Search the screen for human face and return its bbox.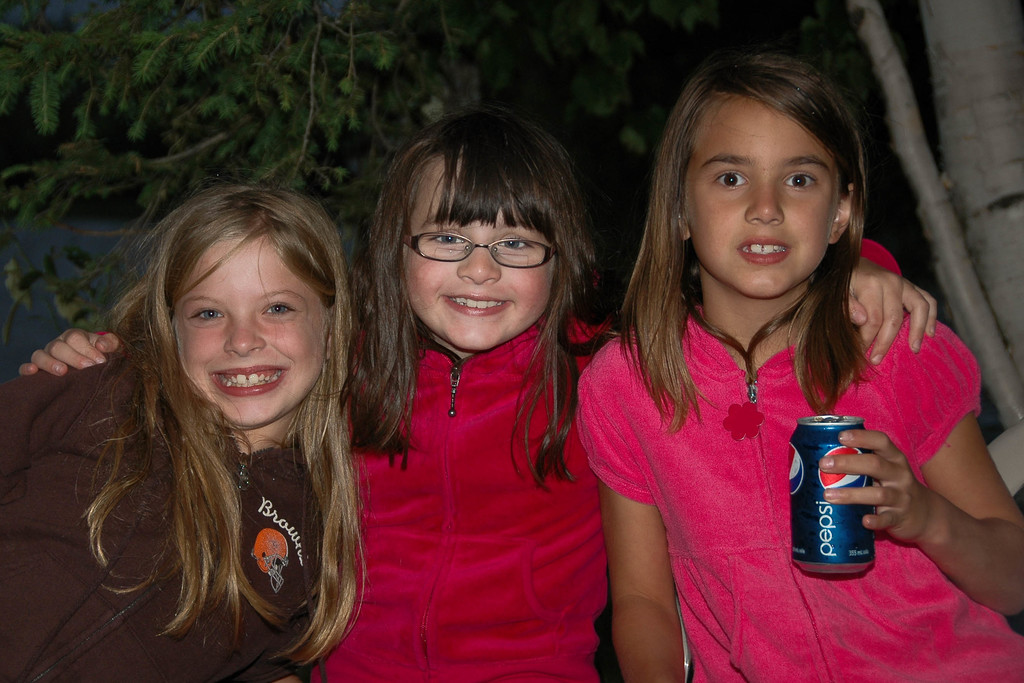
Found: bbox=(180, 258, 327, 423).
